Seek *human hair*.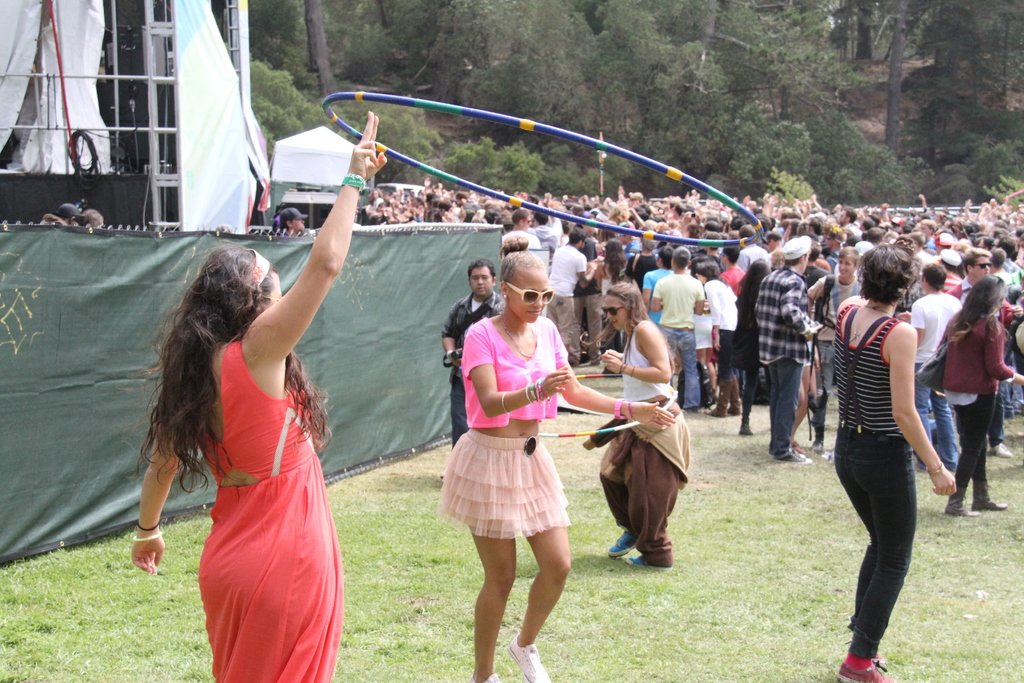
pyautogui.locateOnScreen(639, 211, 648, 218).
